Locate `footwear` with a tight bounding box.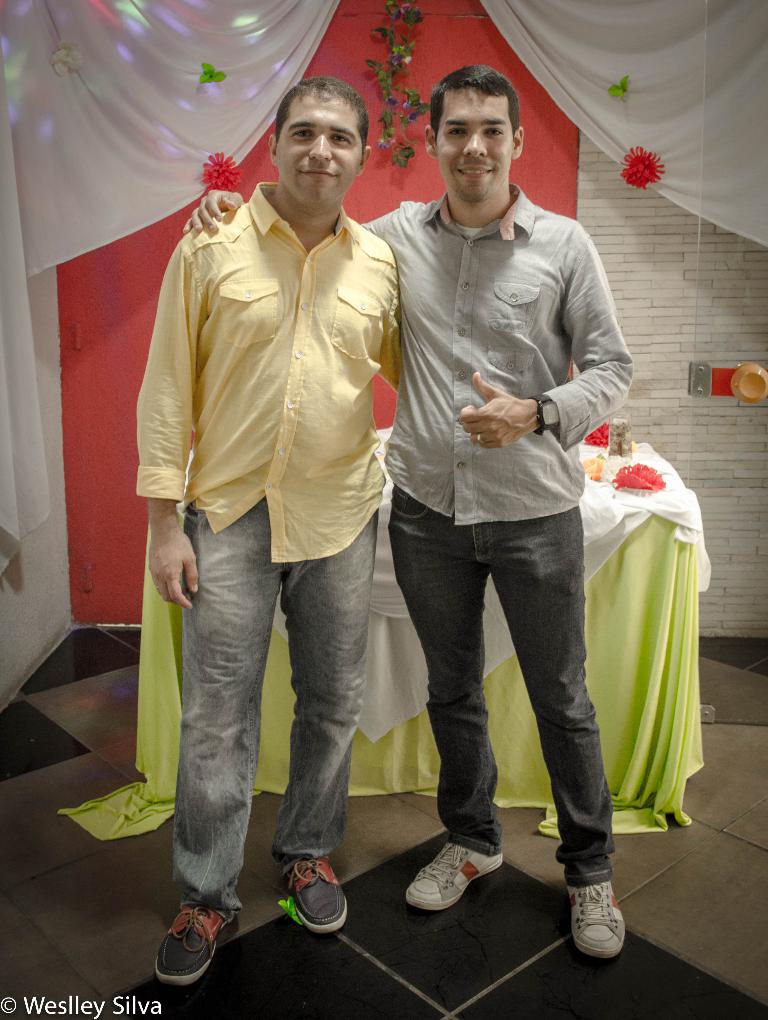
locate(277, 866, 367, 928).
